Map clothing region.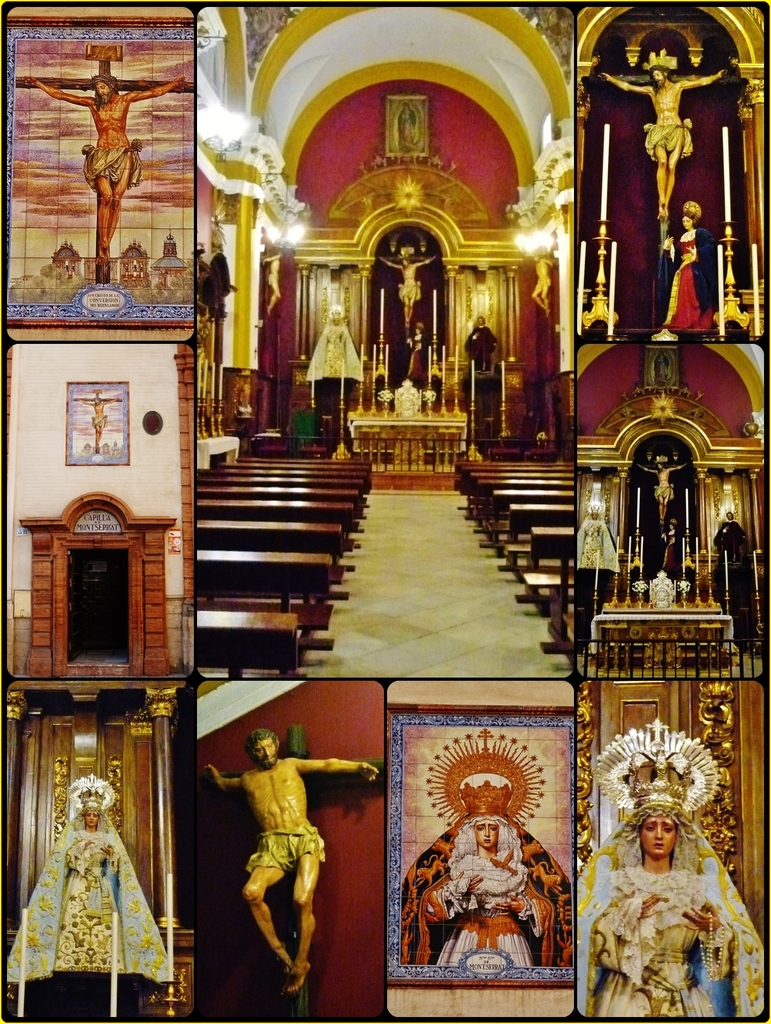
Mapped to Rect(661, 534, 676, 574).
